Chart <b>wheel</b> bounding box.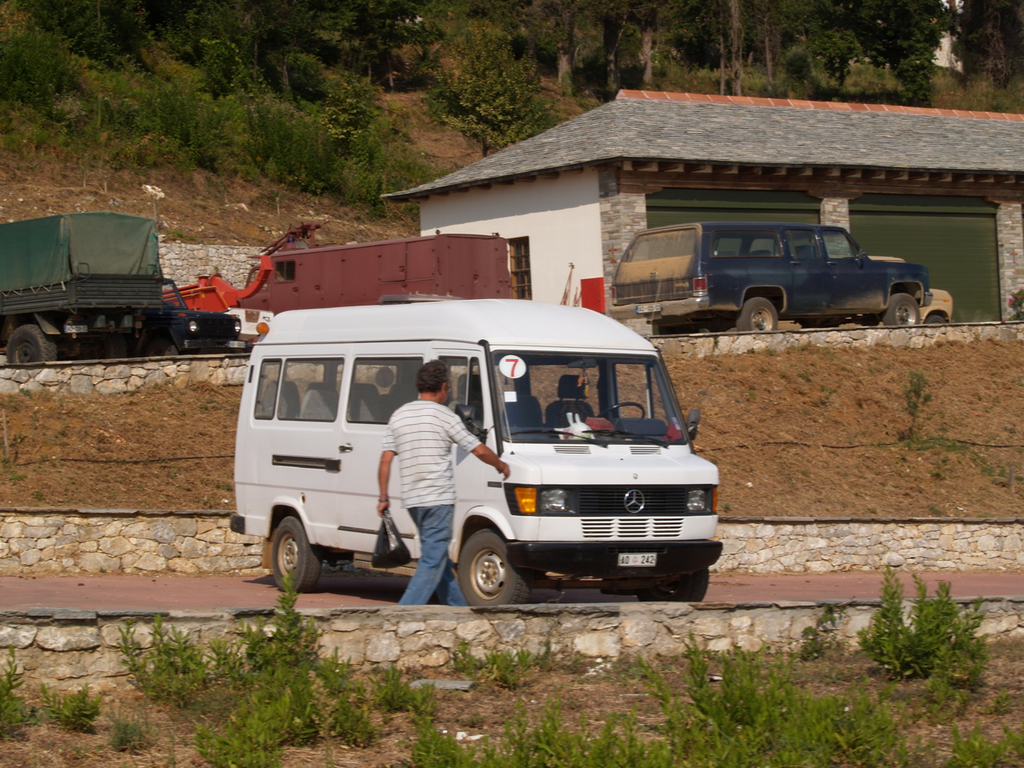
Charted: box(269, 514, 322, 591).
